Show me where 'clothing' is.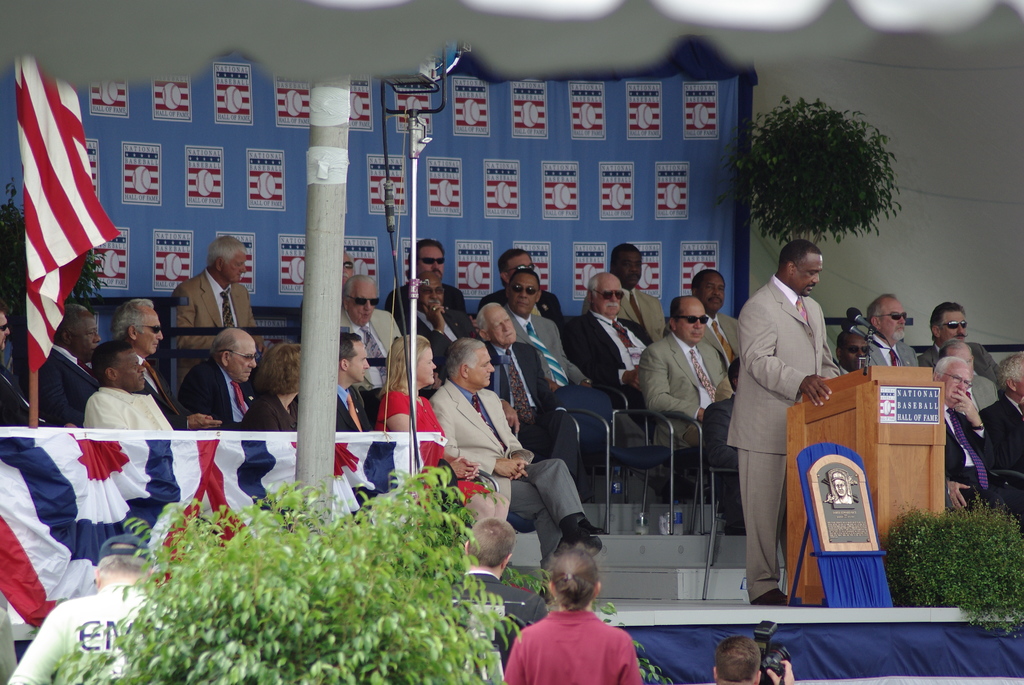
'clothing' is at [x1=504, y1=304, x2=584, y2=393].
